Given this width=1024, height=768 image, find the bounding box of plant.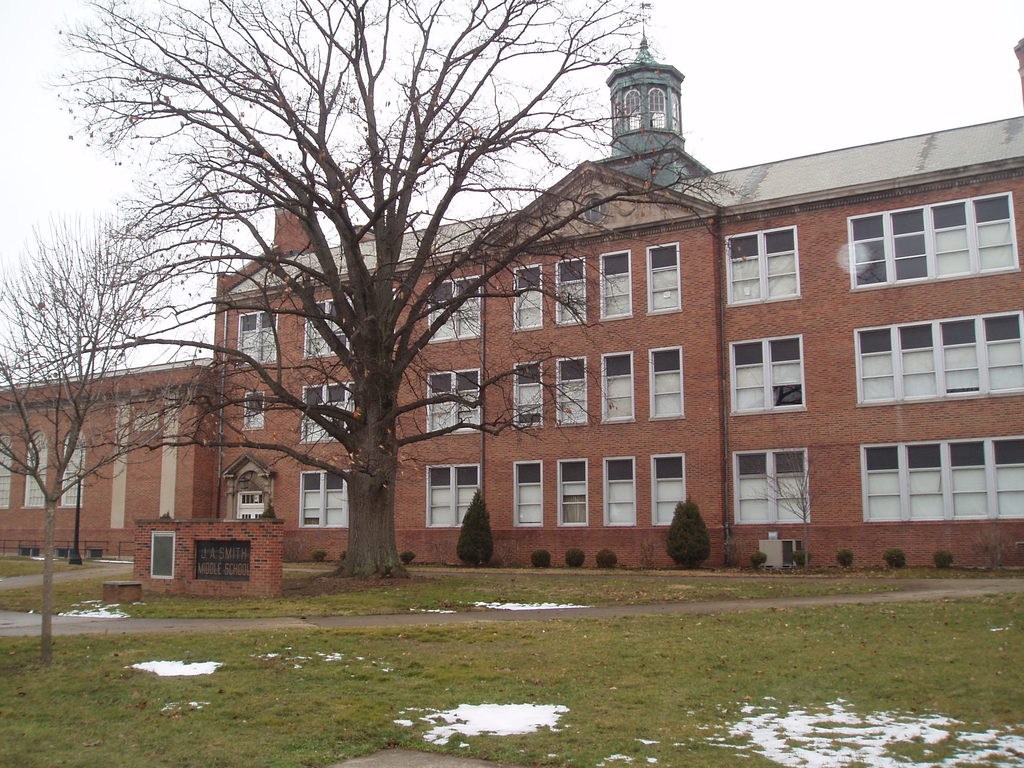
region(340, 550, 346, 561).
